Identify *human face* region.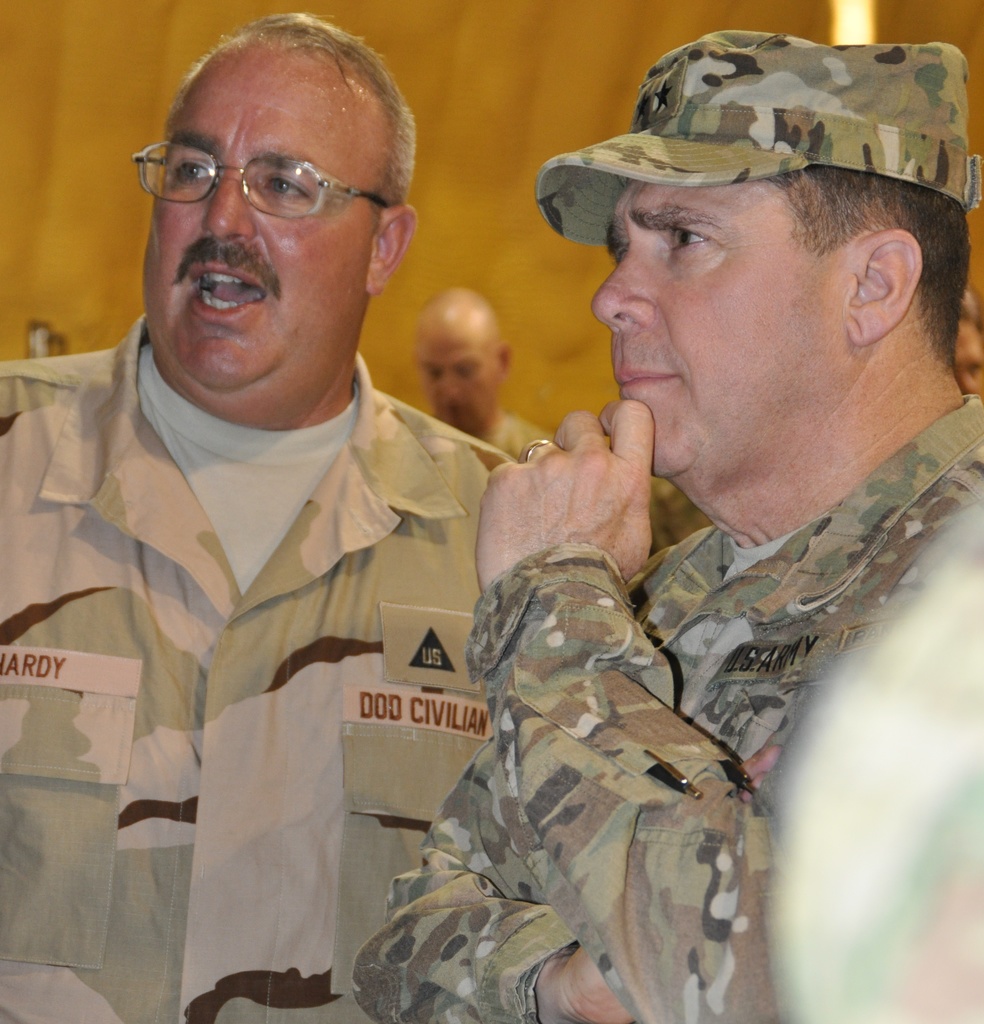
Region: 412:323:497:445.
